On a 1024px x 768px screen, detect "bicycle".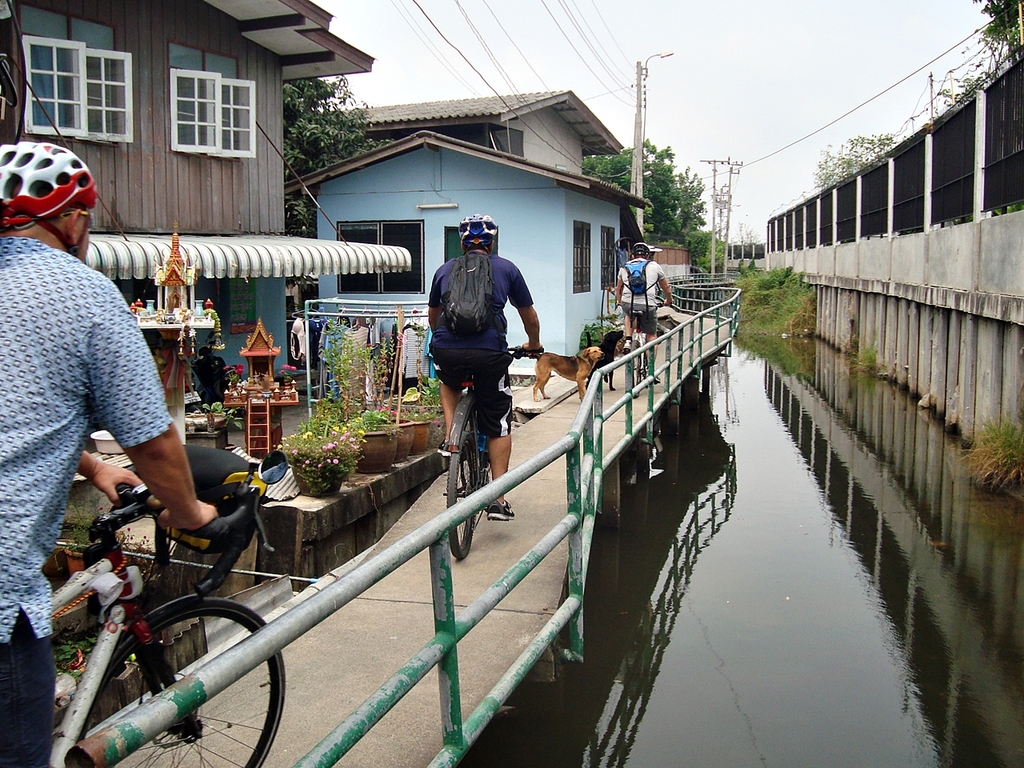
<bbox>422, 339, 550, 567</bbox>.
